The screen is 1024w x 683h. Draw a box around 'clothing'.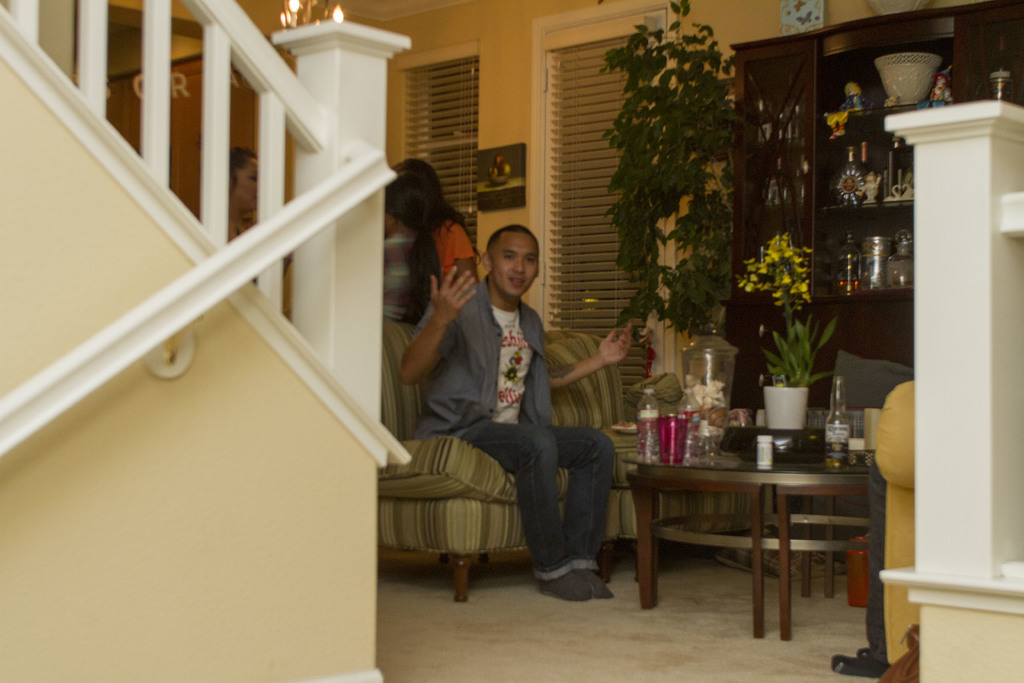
x1=383, y1=207, x2=583, y2=530.
